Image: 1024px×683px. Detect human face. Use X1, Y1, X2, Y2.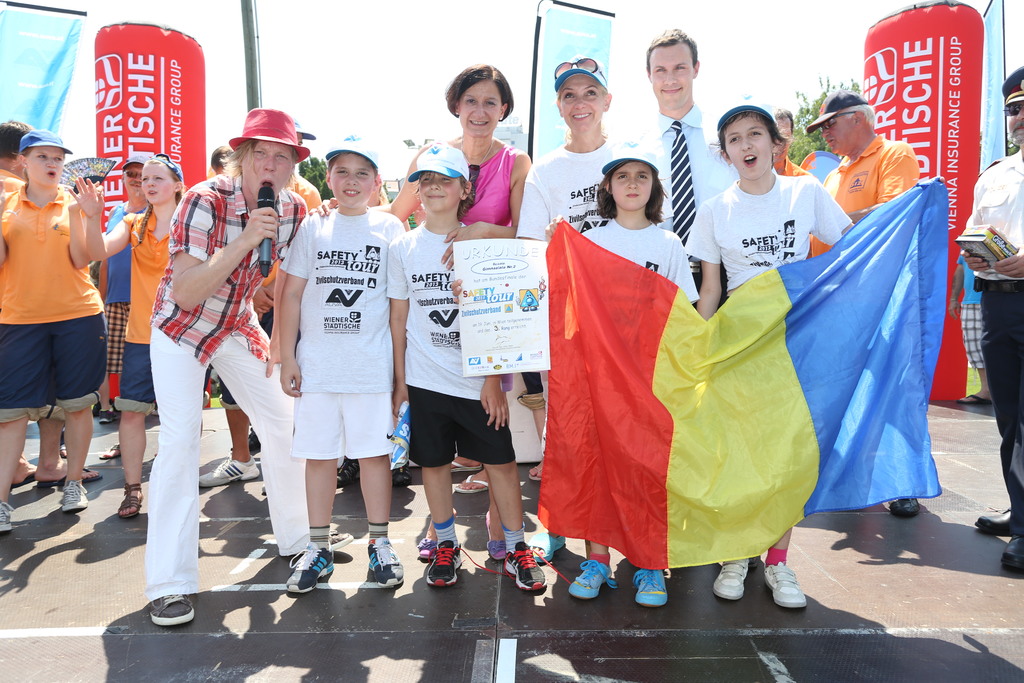
650, 46, 693, 111.
